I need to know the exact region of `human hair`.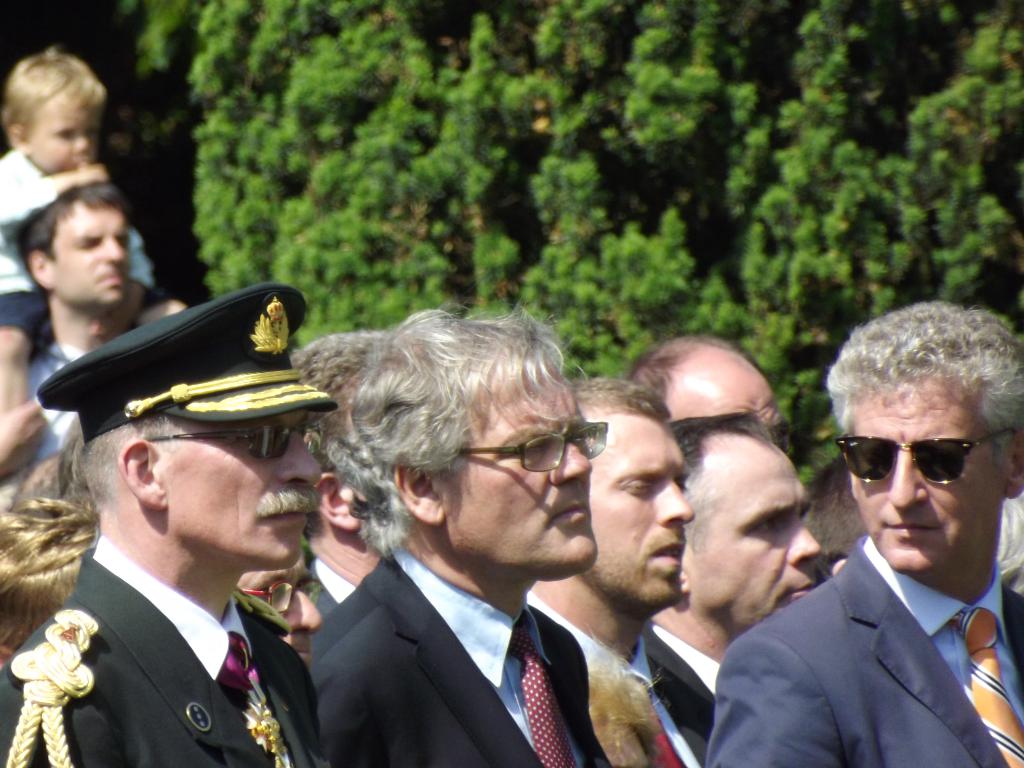
Region: 568, 379, 668, 416.
